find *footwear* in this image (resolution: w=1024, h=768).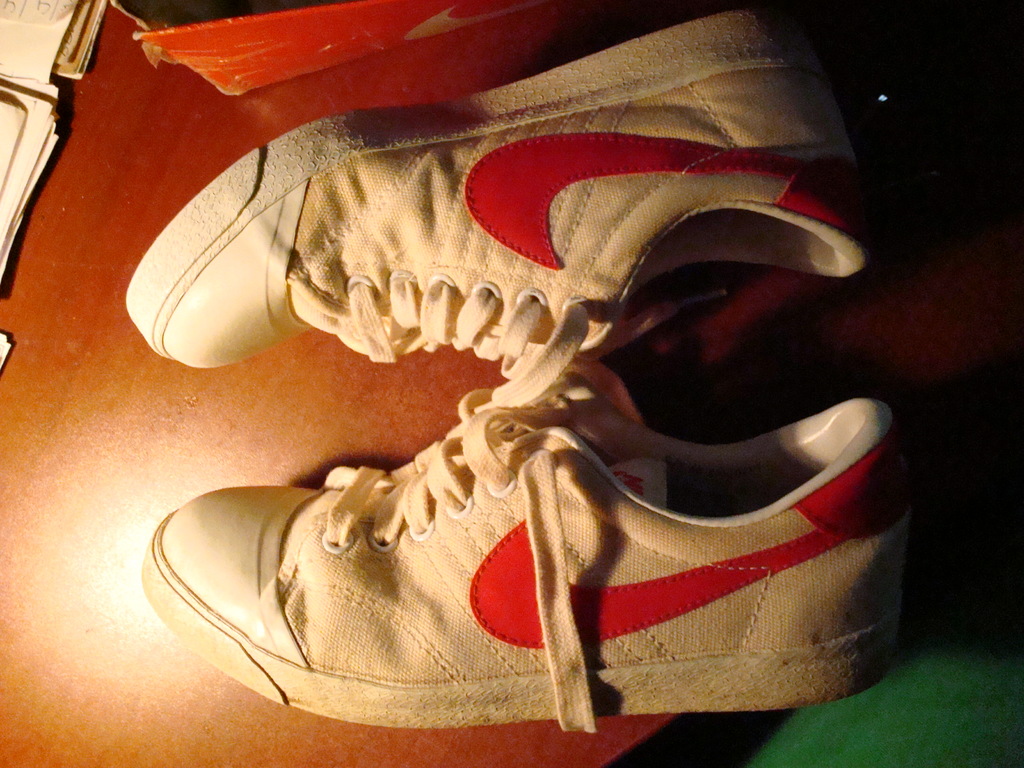
[x1=127, y1=387, x2=921, y2=741].
